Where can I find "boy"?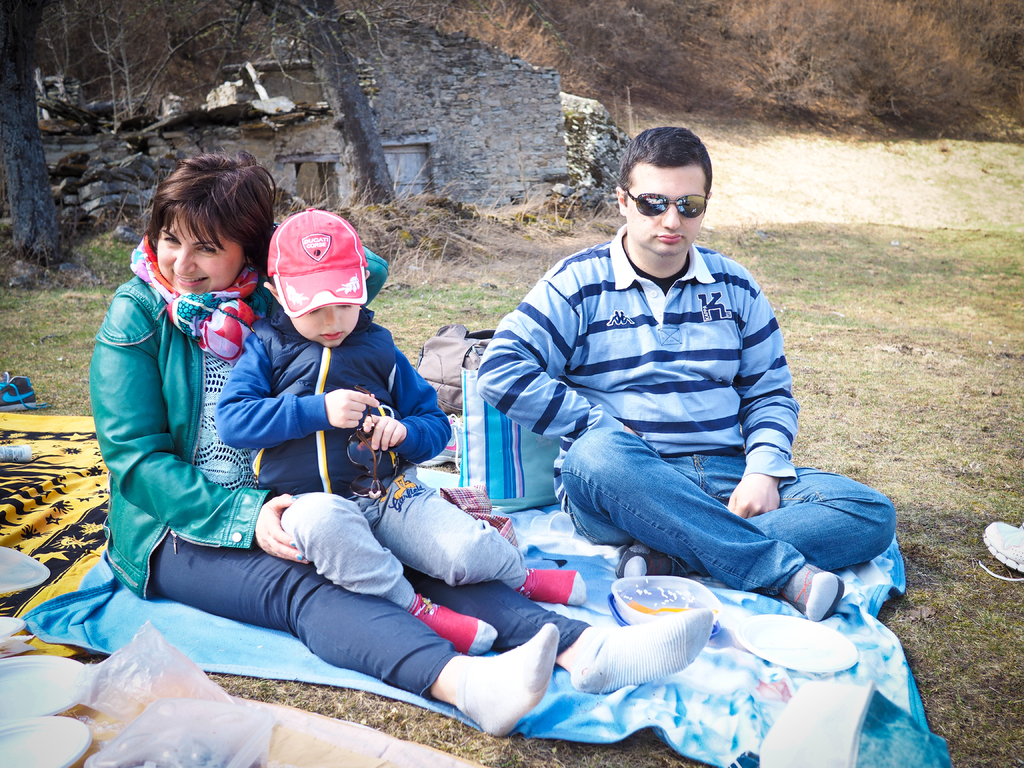
You can find it at left=211, top=204, right=589, bottom=656.
